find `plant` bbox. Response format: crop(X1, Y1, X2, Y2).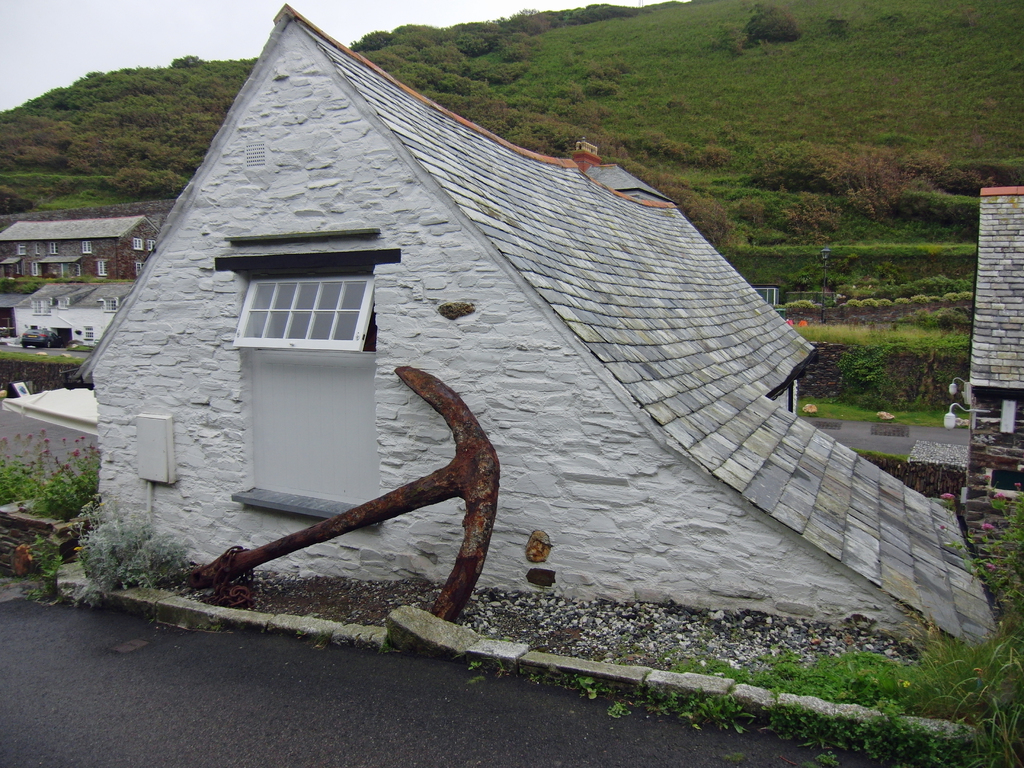
crop(24, 529, 65, 607).
